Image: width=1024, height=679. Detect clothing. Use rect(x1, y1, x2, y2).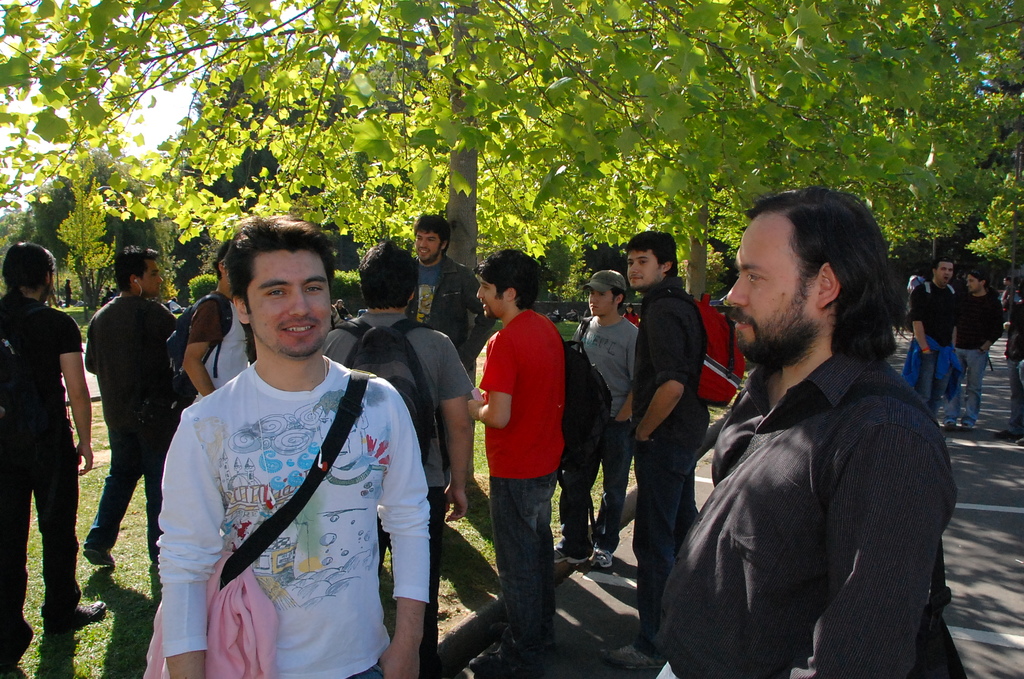
rect(560, 314, 639, 546).
